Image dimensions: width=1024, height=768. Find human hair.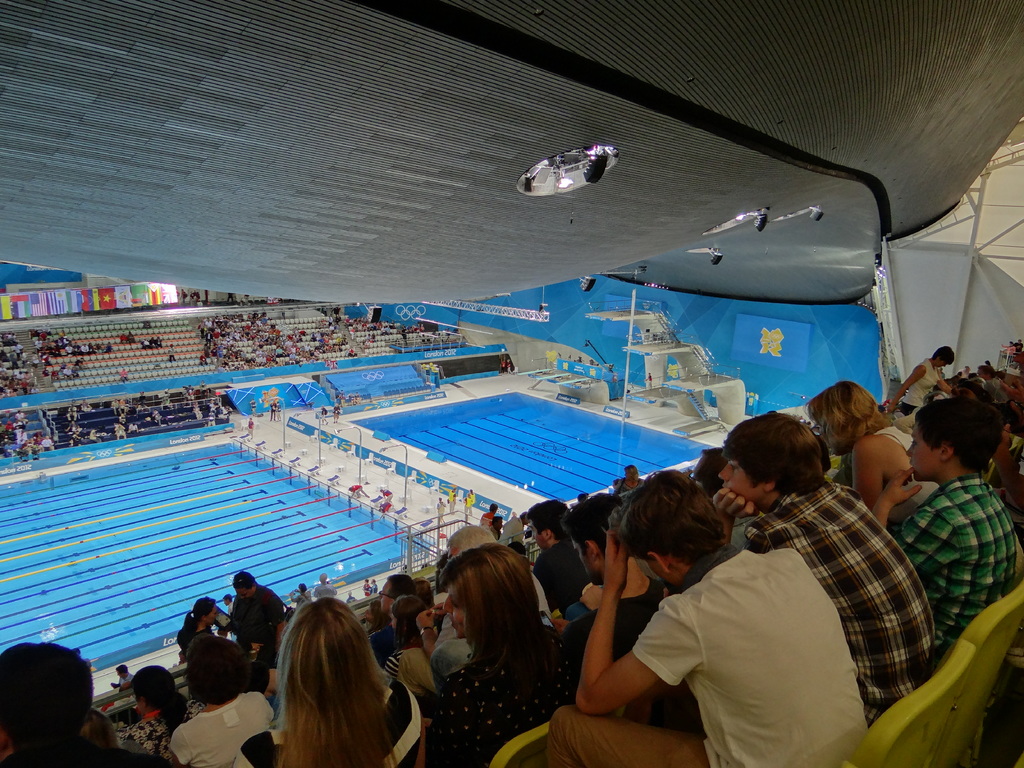
{"x1": 0, "y1": 640, "x2": 92, "y2": 750}.
